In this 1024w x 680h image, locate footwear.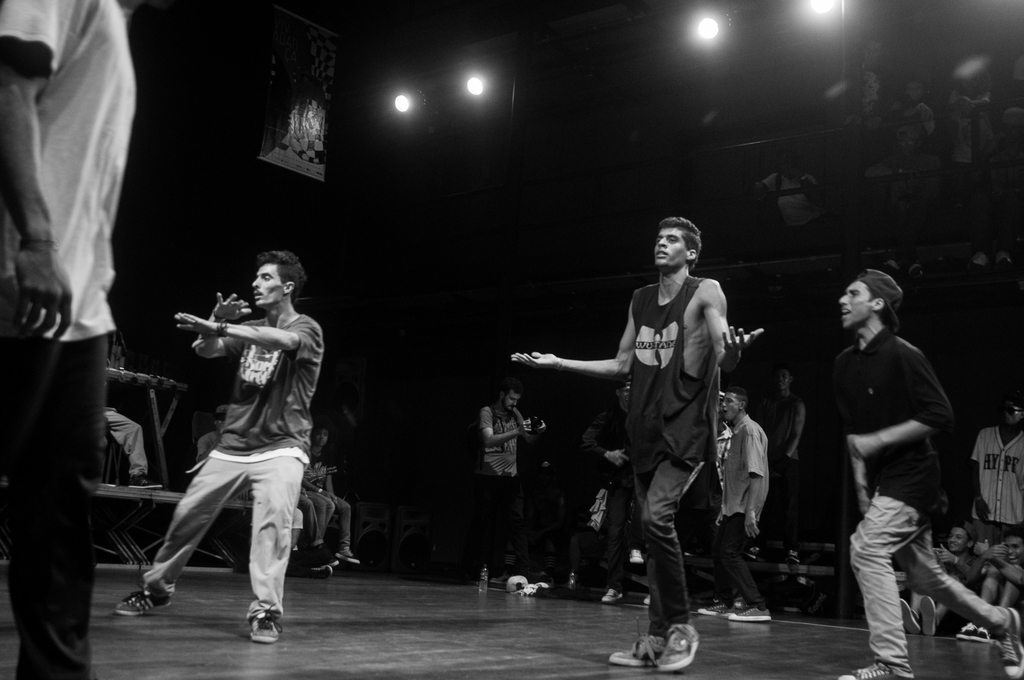
Bounding box: (655, 618, 701, 673).
